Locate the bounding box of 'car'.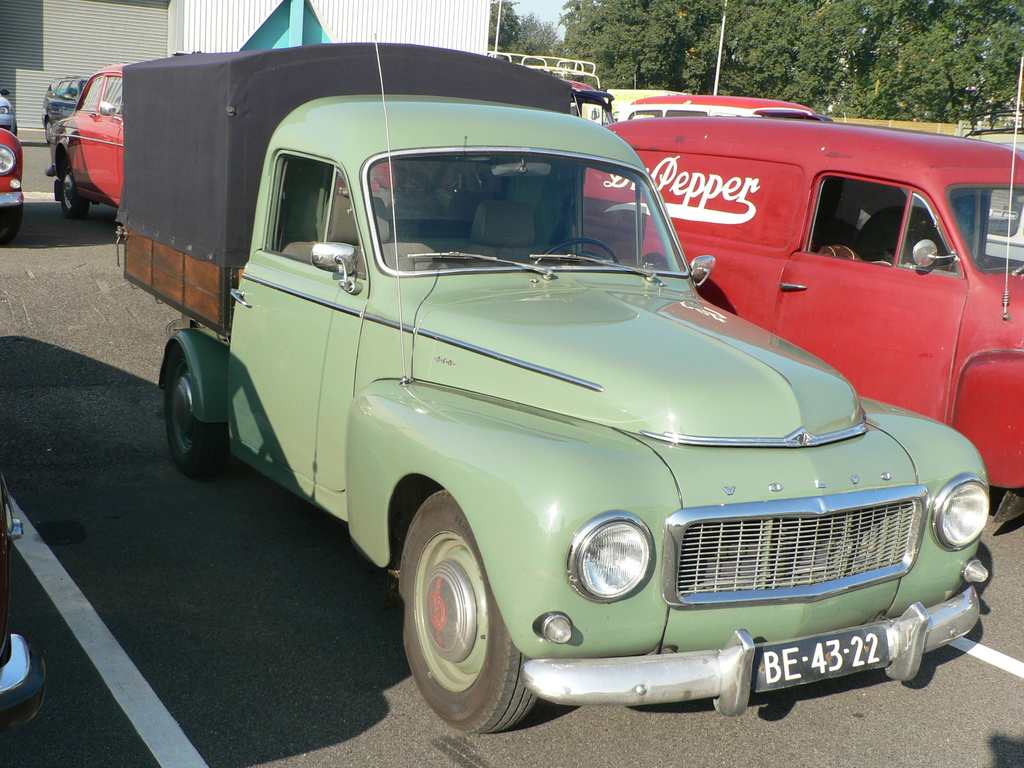
Bounding box: [x1=43, y1=63, x2=130, y2=223].
